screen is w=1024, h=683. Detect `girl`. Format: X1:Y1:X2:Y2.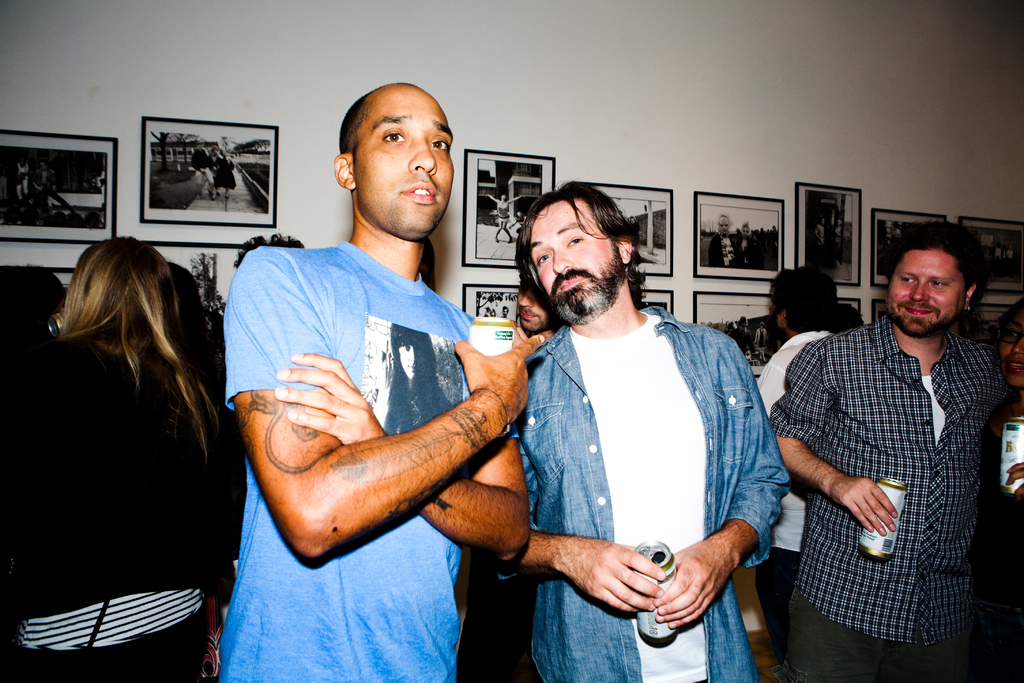
737:221:762:268.
